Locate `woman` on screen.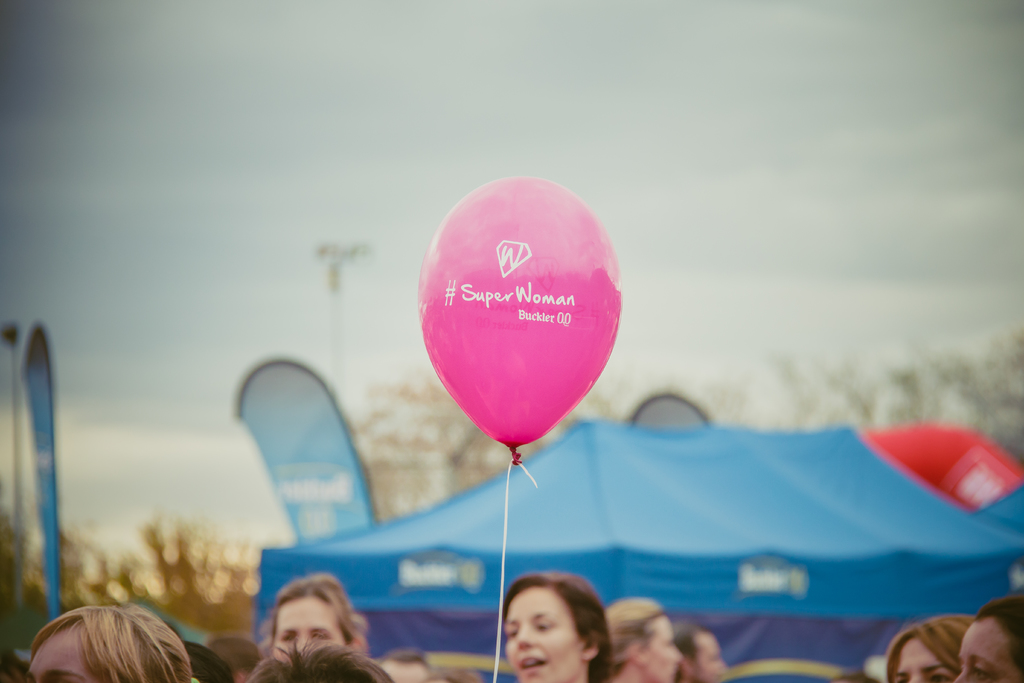
On screen at Rect(500, 570, 608, 682).
